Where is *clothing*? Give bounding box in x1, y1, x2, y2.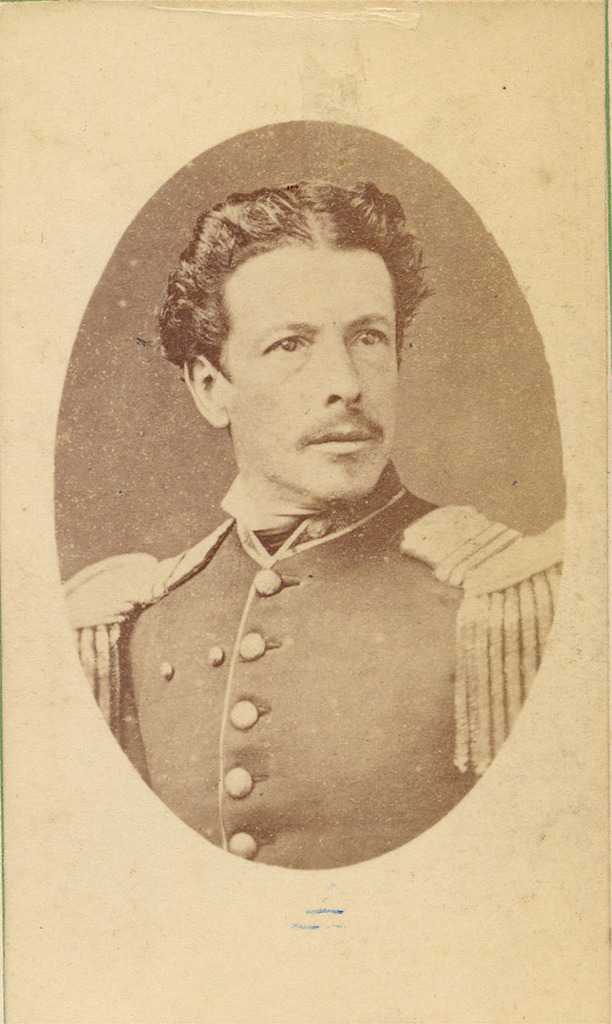
67, 365, 579, 876.
